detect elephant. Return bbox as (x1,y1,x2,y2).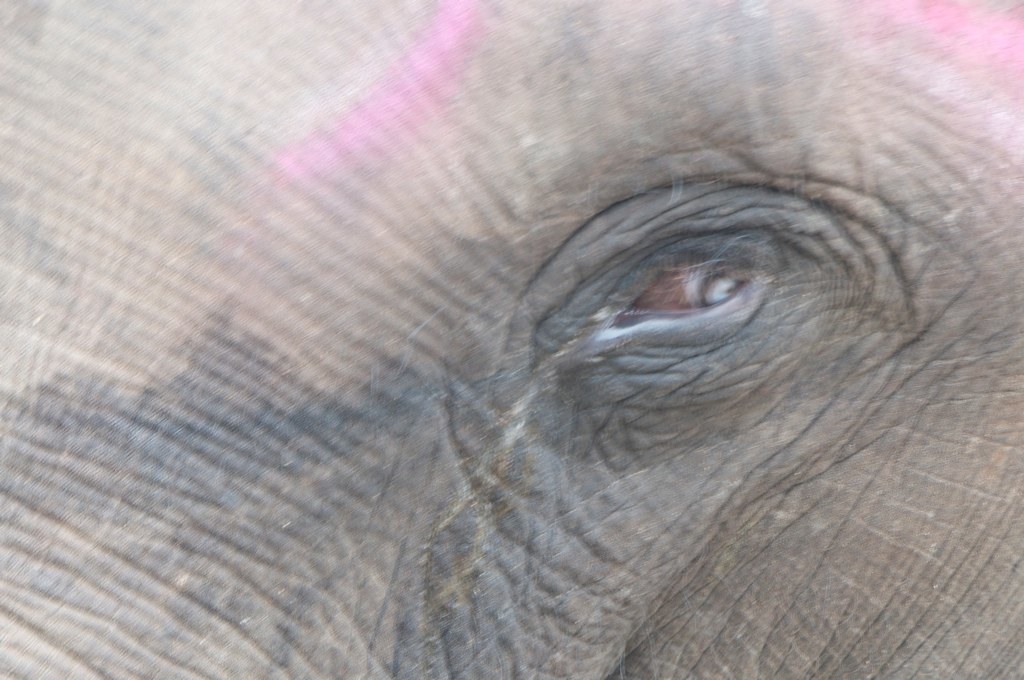
(0,0,1023,679).
